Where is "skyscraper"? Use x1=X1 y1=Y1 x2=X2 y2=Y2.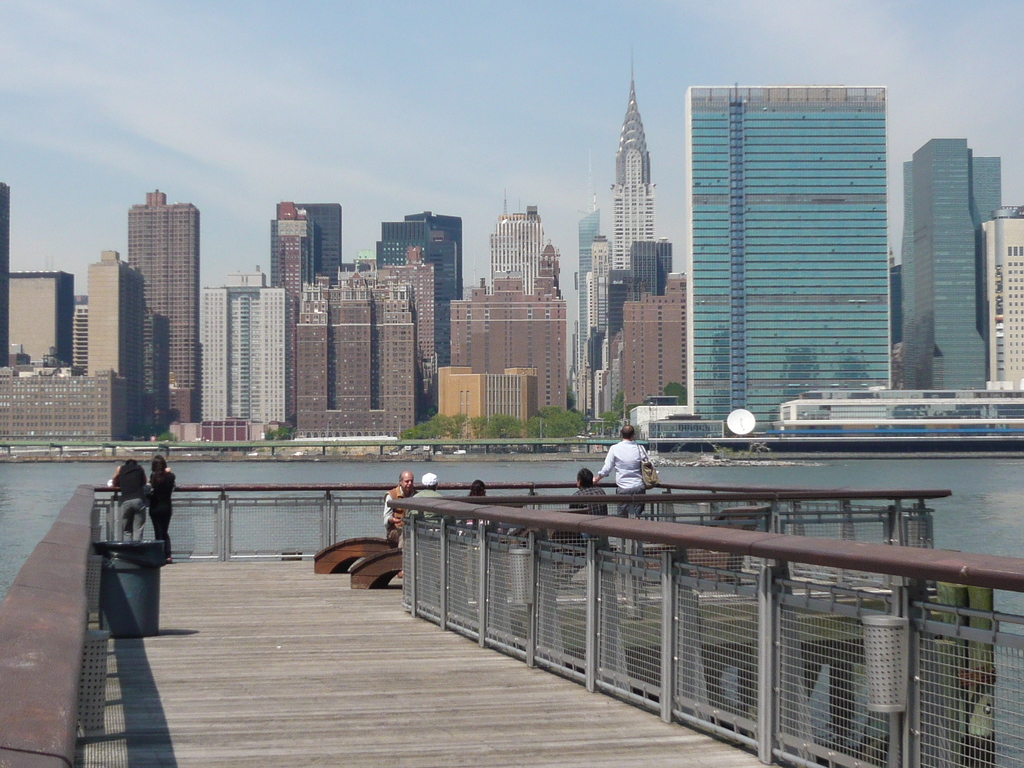
x1=269 y1=203 x2=342 y2=284.
